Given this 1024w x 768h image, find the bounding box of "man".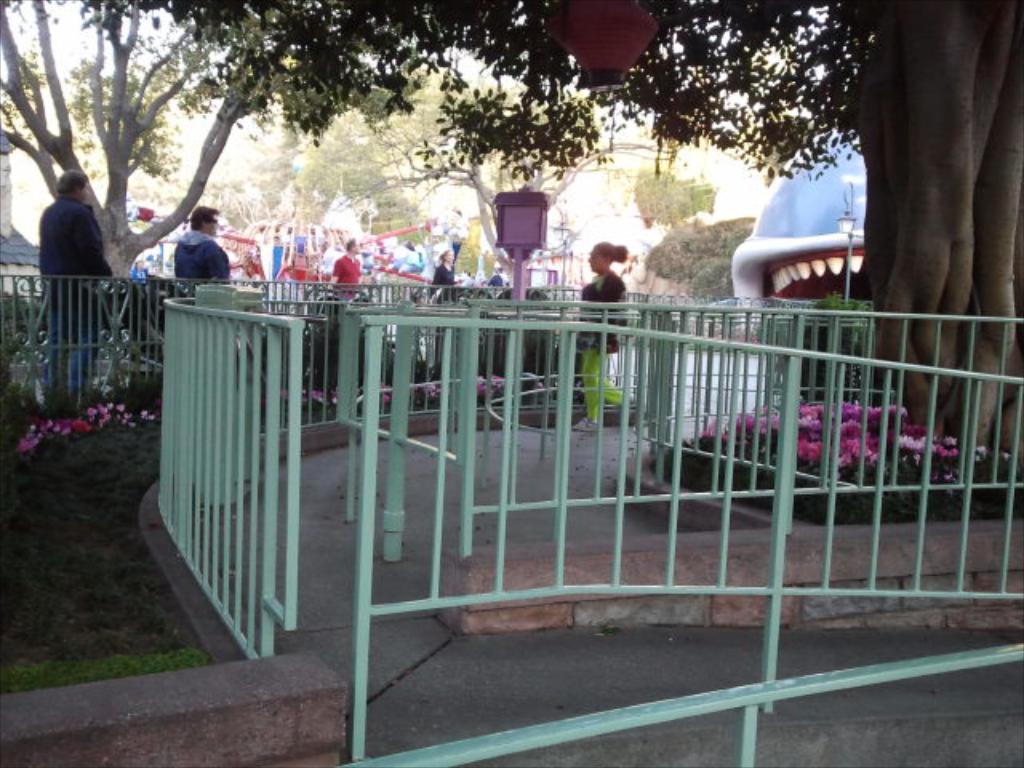
[x1=37, y1=173, x2=118, y2=390].
